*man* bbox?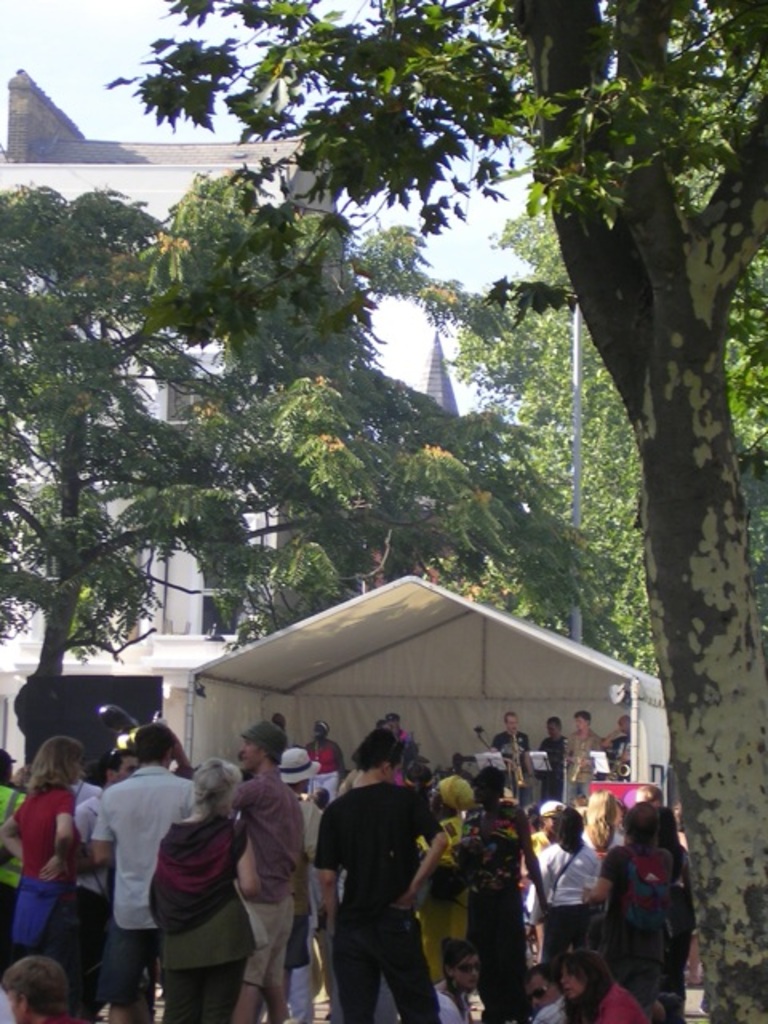
227:715:301:1022
